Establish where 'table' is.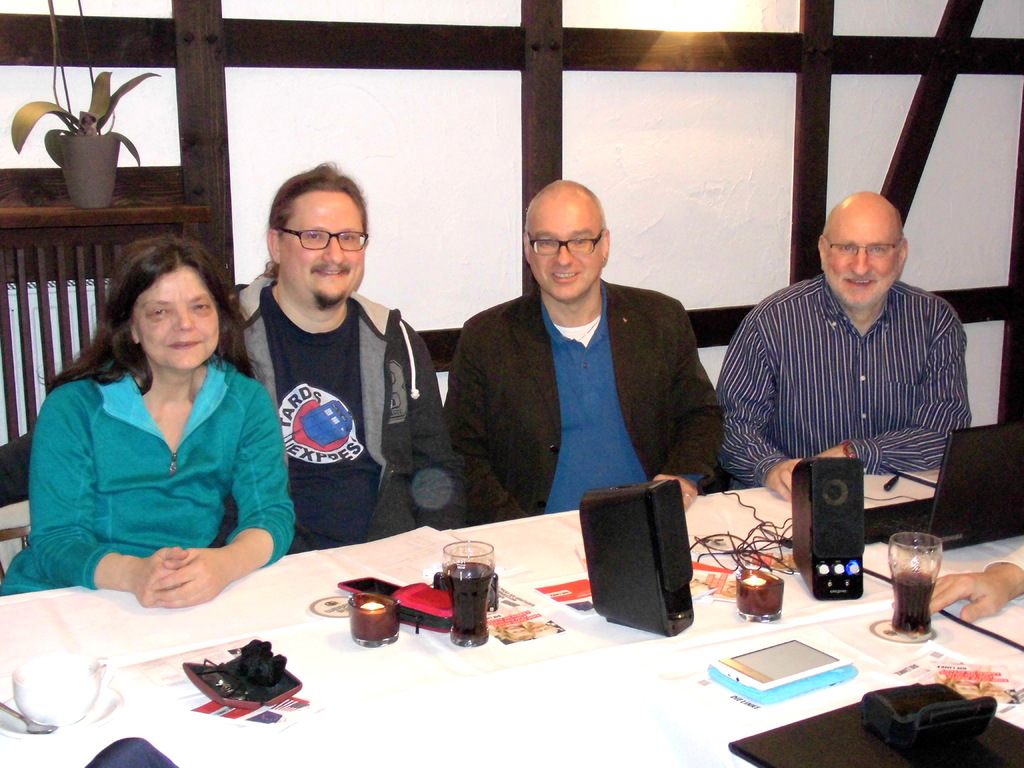
Established at {"x1": 0, "y1": 463, "x2": 1020, "y2": 767}.
